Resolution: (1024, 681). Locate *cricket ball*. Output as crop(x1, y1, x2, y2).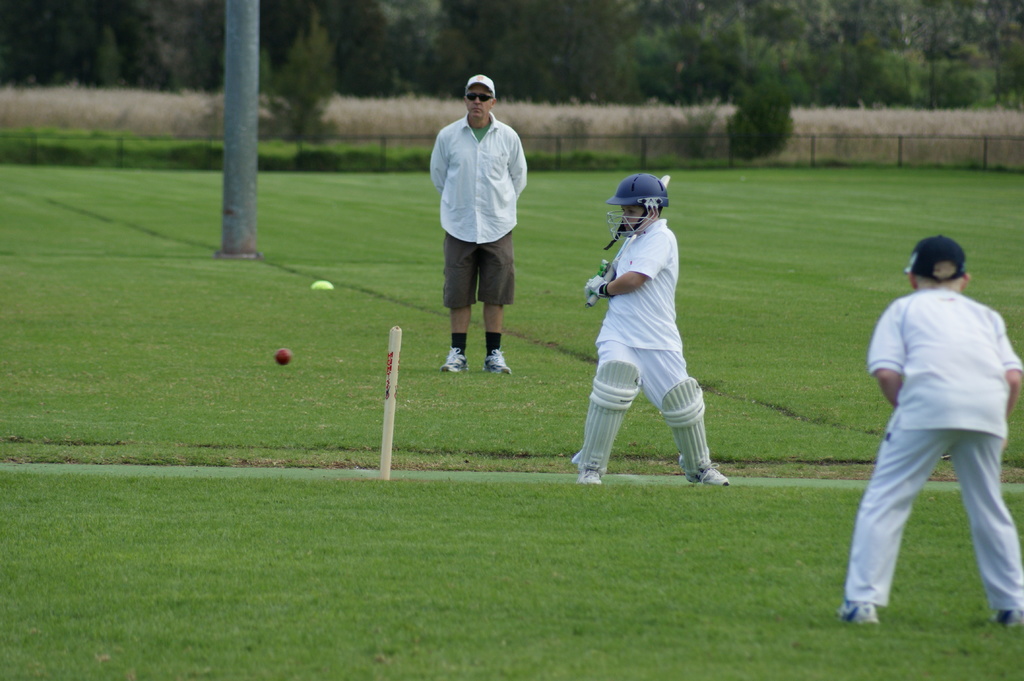
crop(275, 348, 291, 366).
